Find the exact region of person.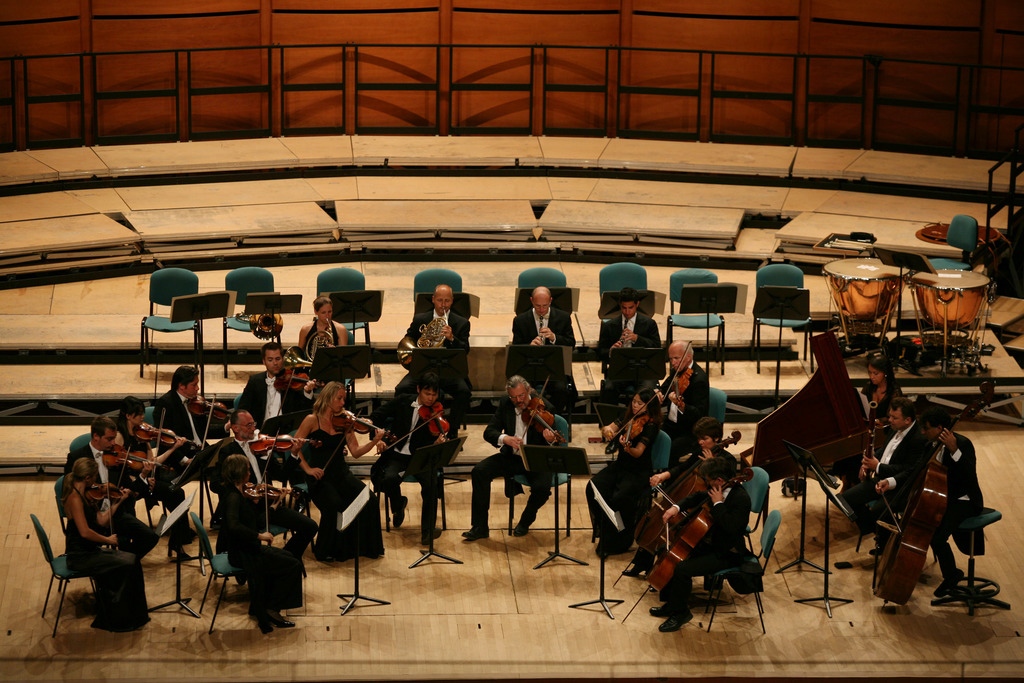
Exact region: <box>826,358,906,489</box>.
